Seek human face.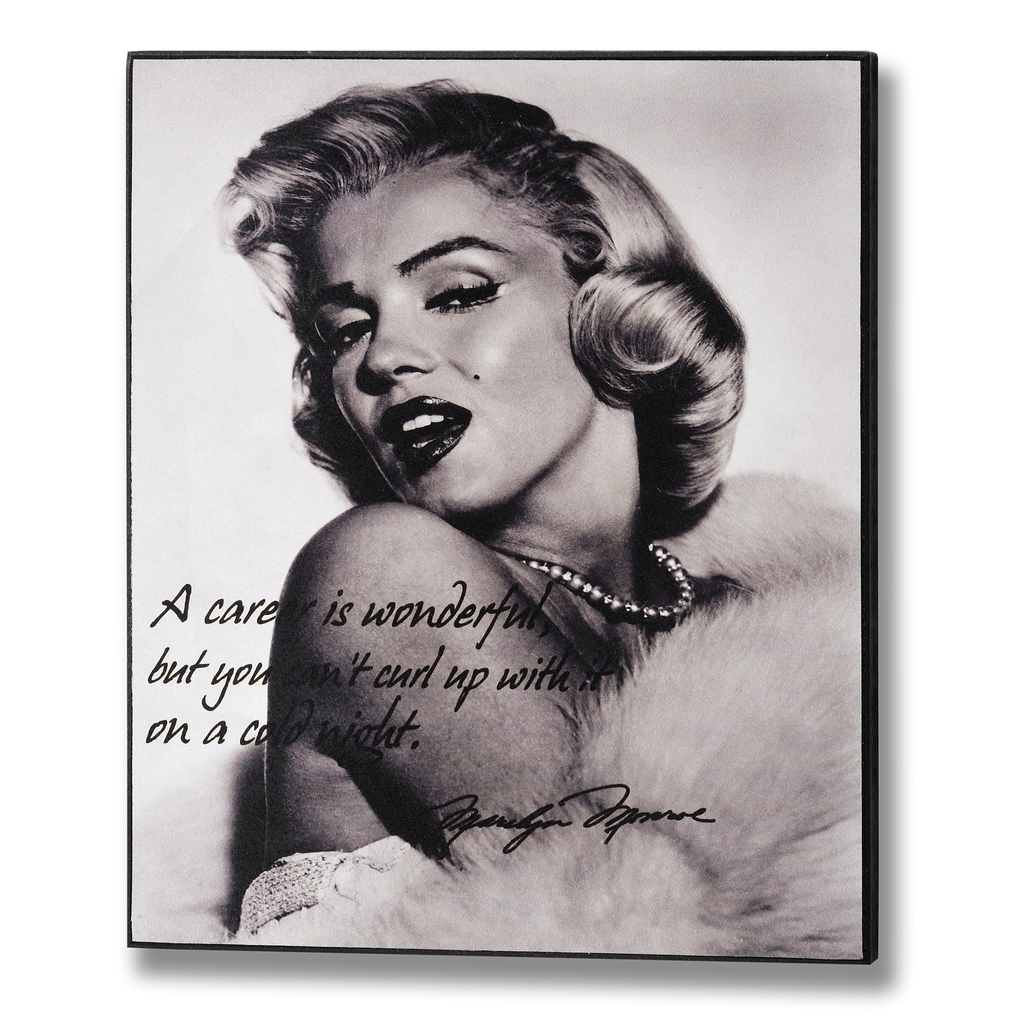
(303, 162, 592, 511).
